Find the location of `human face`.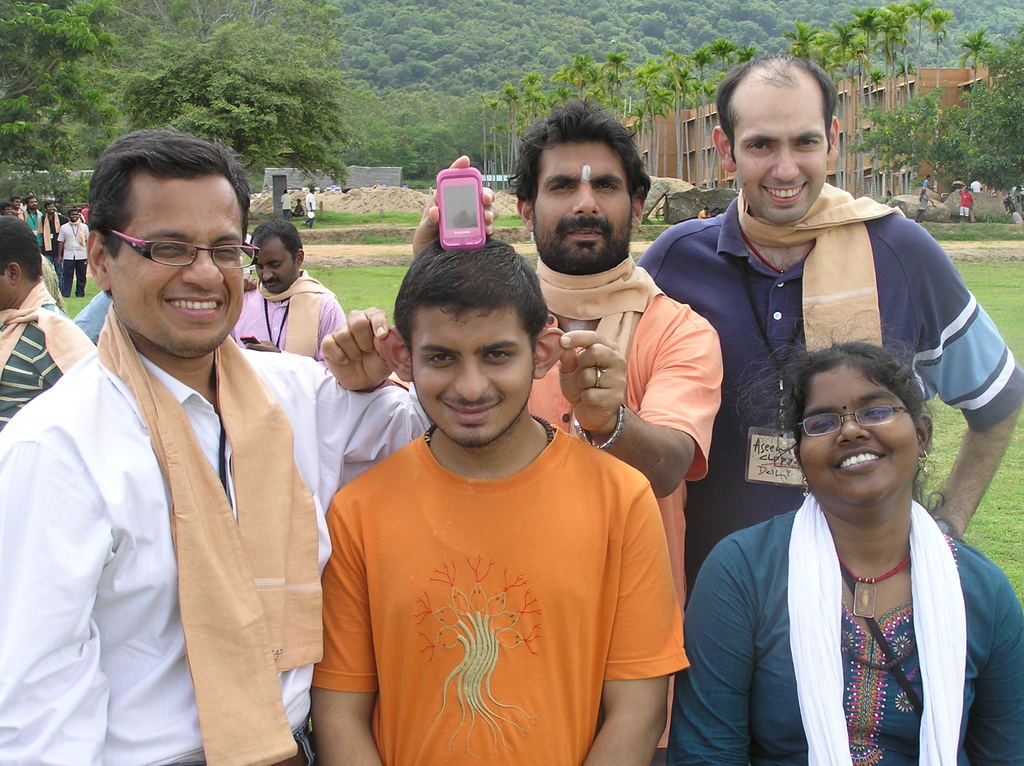
Location: bbox(12, 198, 20, 211).
